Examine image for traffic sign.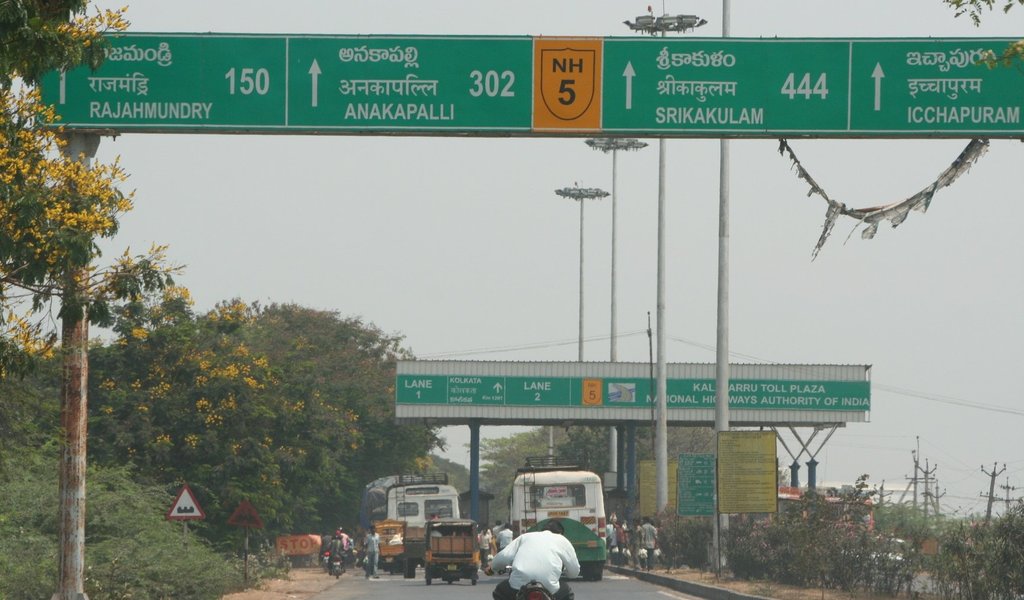
Examination result: [166,479,204,520].
